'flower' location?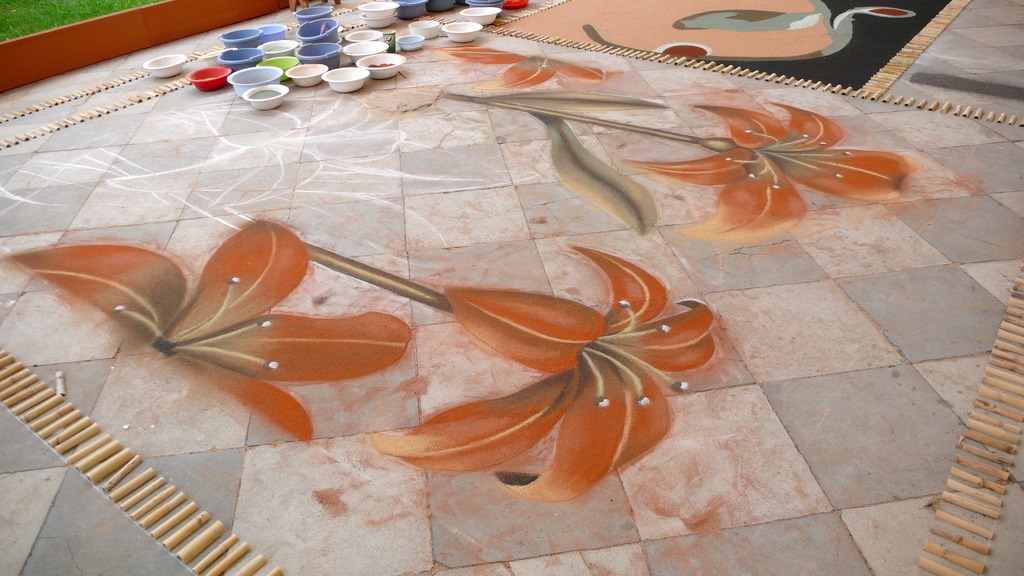
bbox=[346, 239, 715, 465]
